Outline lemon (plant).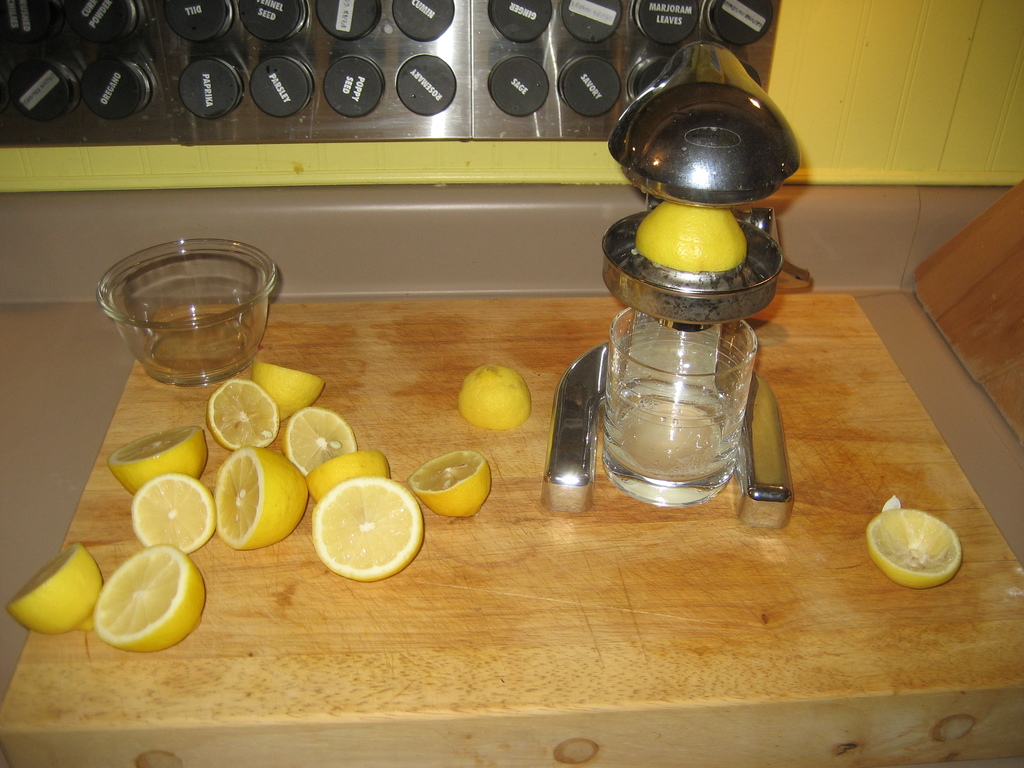
Outline: 871:500:959:585.
